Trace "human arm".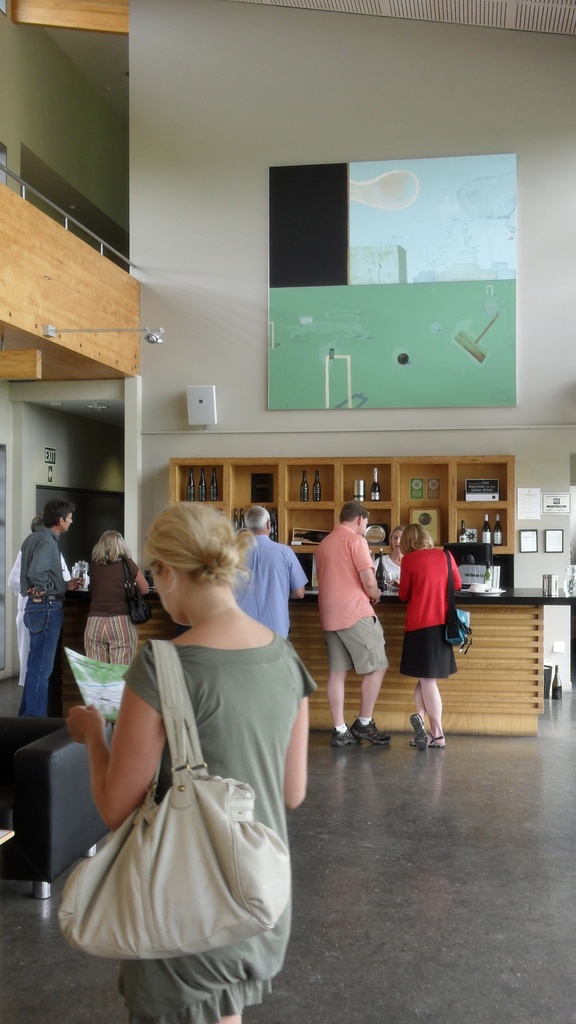
Traced to (left=451, top=548, right=463, bottom=588).
